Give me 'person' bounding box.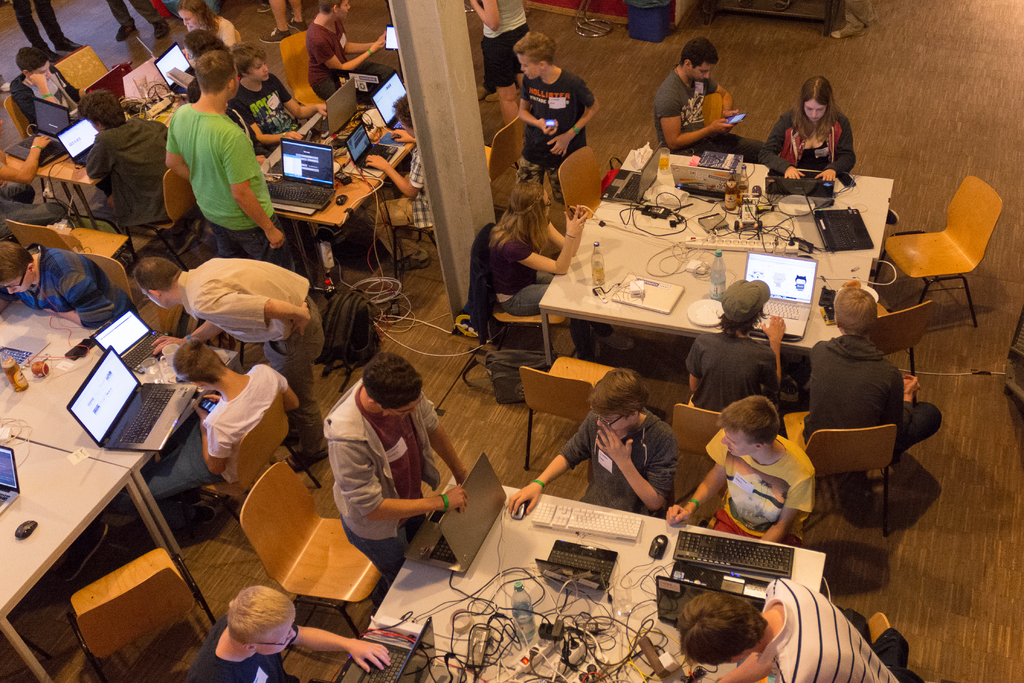
<region>229, 43, 326, 145</region>.
